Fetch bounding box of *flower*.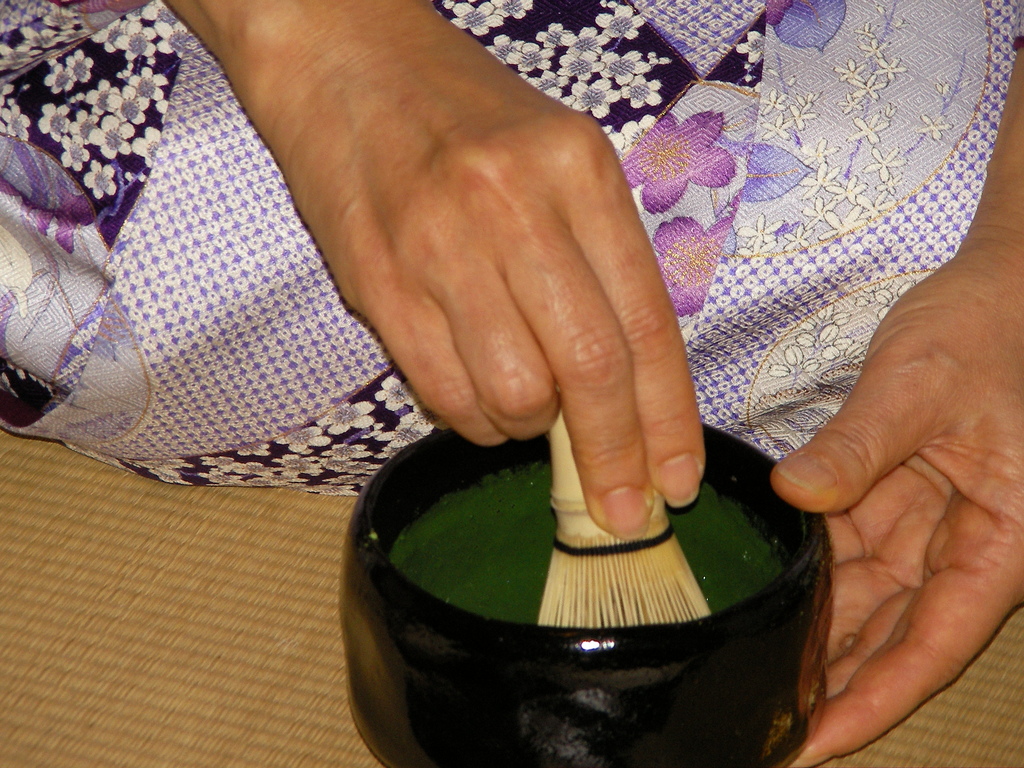
Bbox: [x1=618, y1=114, x2=733, y2=211].
